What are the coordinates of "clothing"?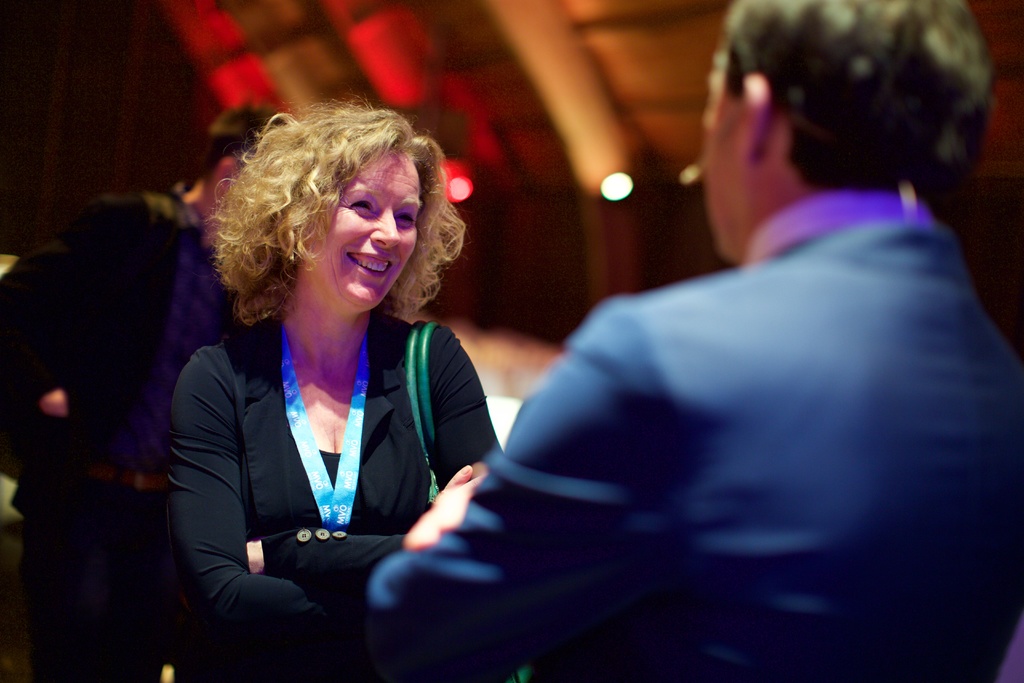
box(356, 188, 1023, 682).
